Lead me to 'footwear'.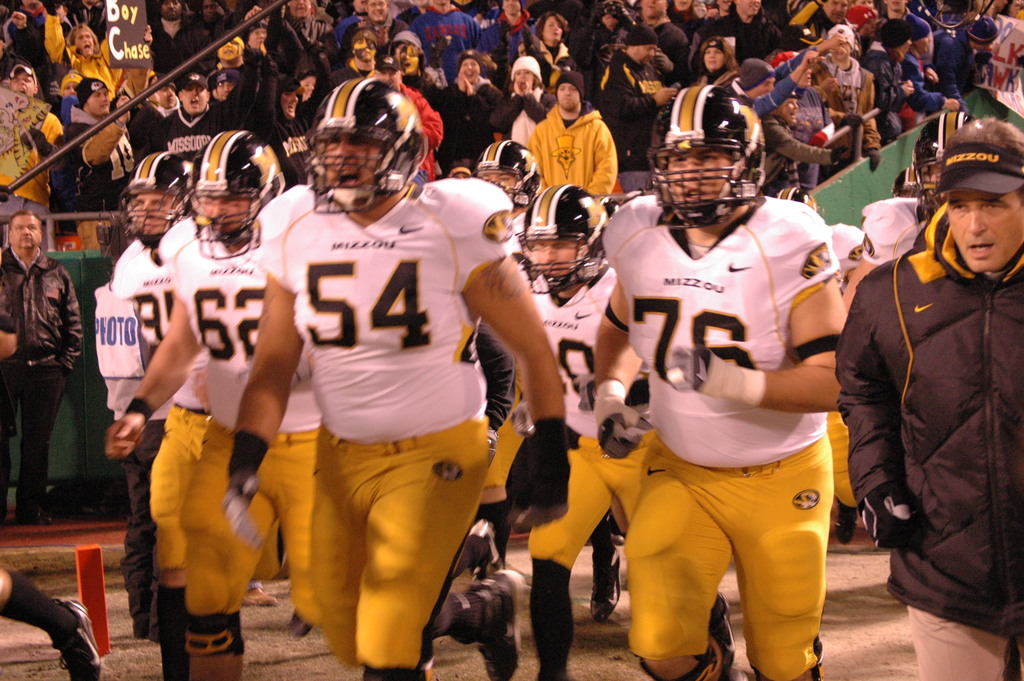
Lead to BBox(707, 599, 737, 680).
